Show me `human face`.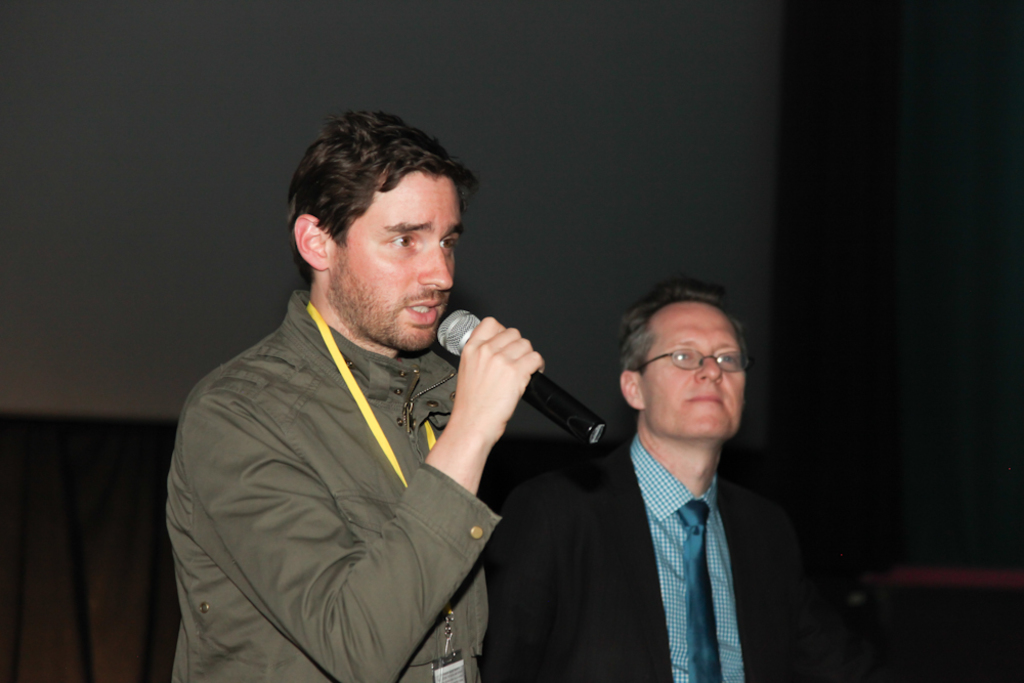
`human face` is here: BBox(333, 169, 463, 355).
